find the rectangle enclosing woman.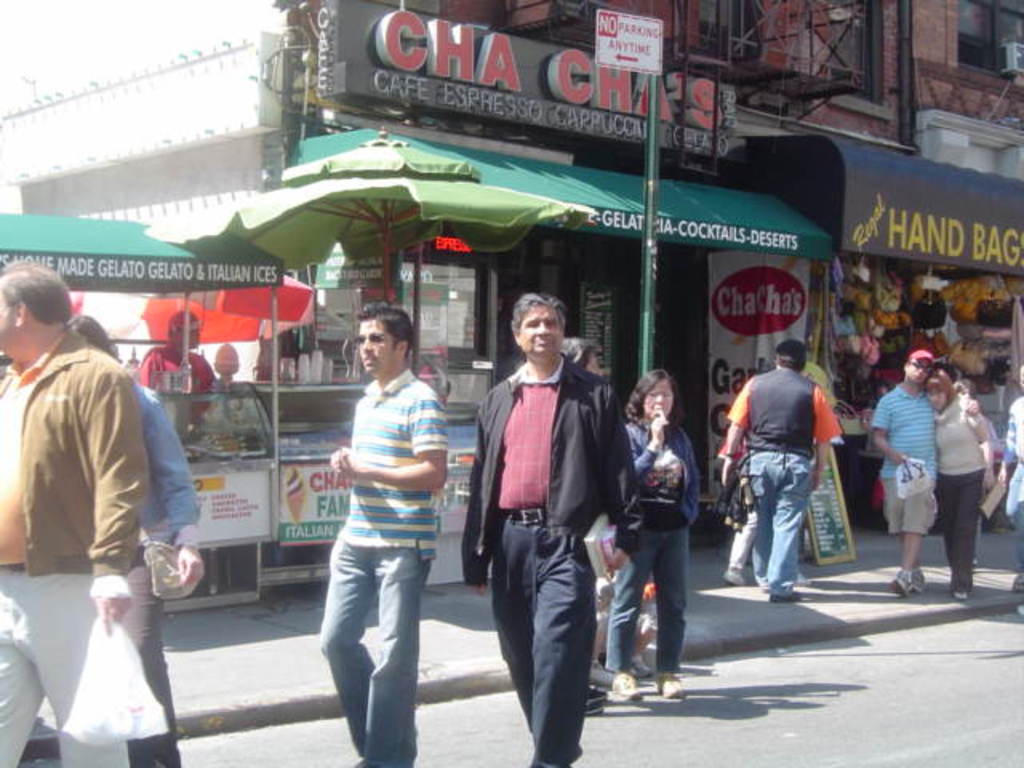
left=550, top=338, right=616, bottom=707.
